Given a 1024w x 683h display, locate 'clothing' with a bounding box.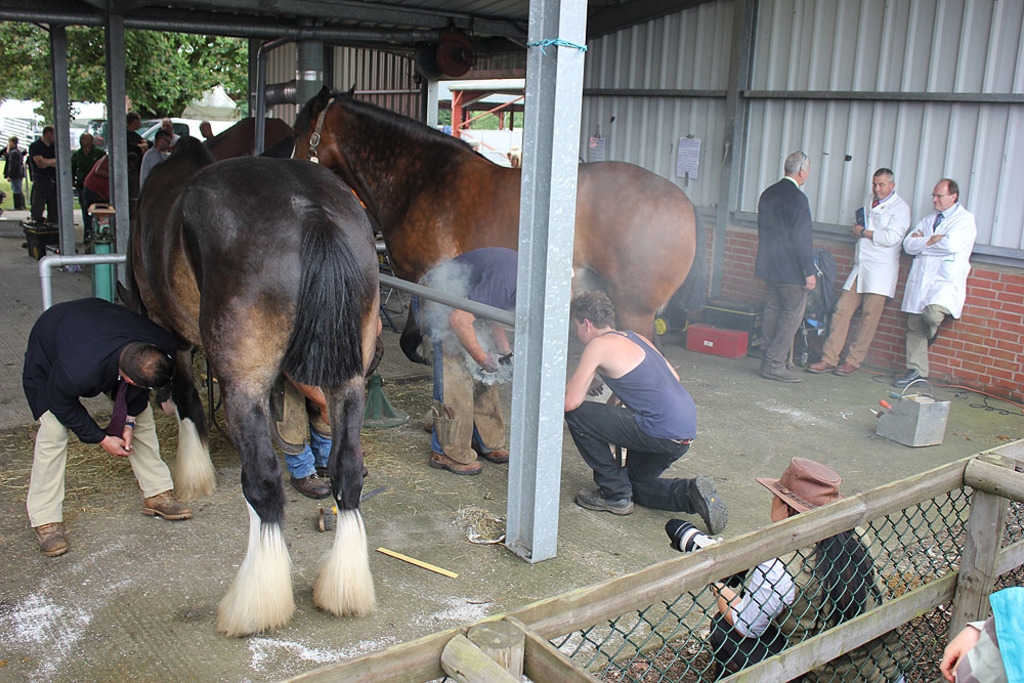
Located: pyautogui.locateOnScreen(907, 176, 994, 365).
